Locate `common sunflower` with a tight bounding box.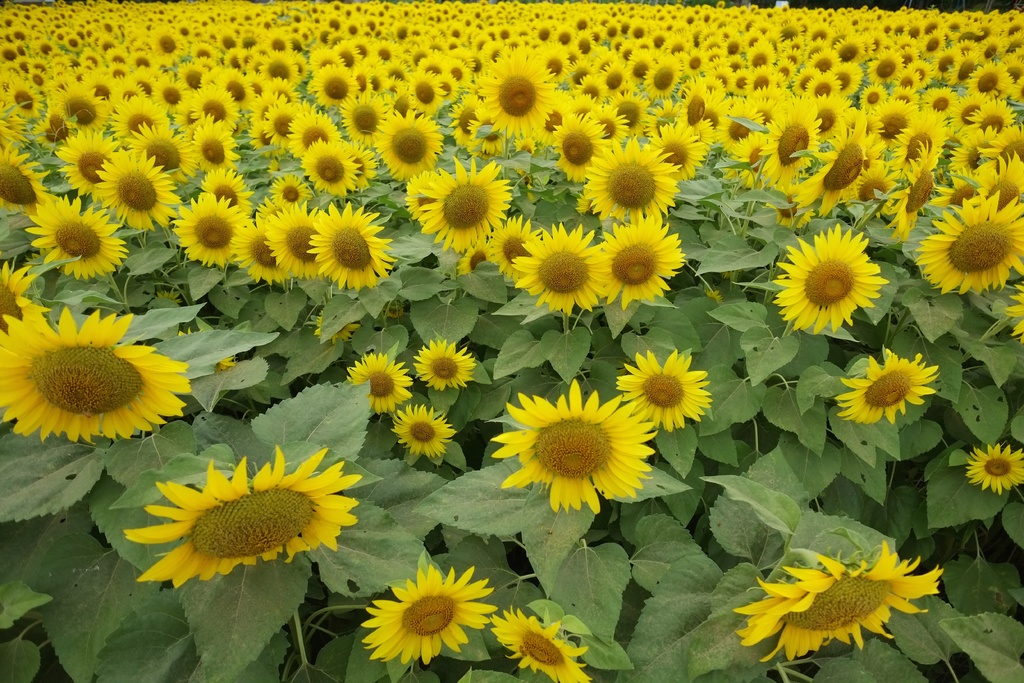
<box>908,208,1023,288</box>.
